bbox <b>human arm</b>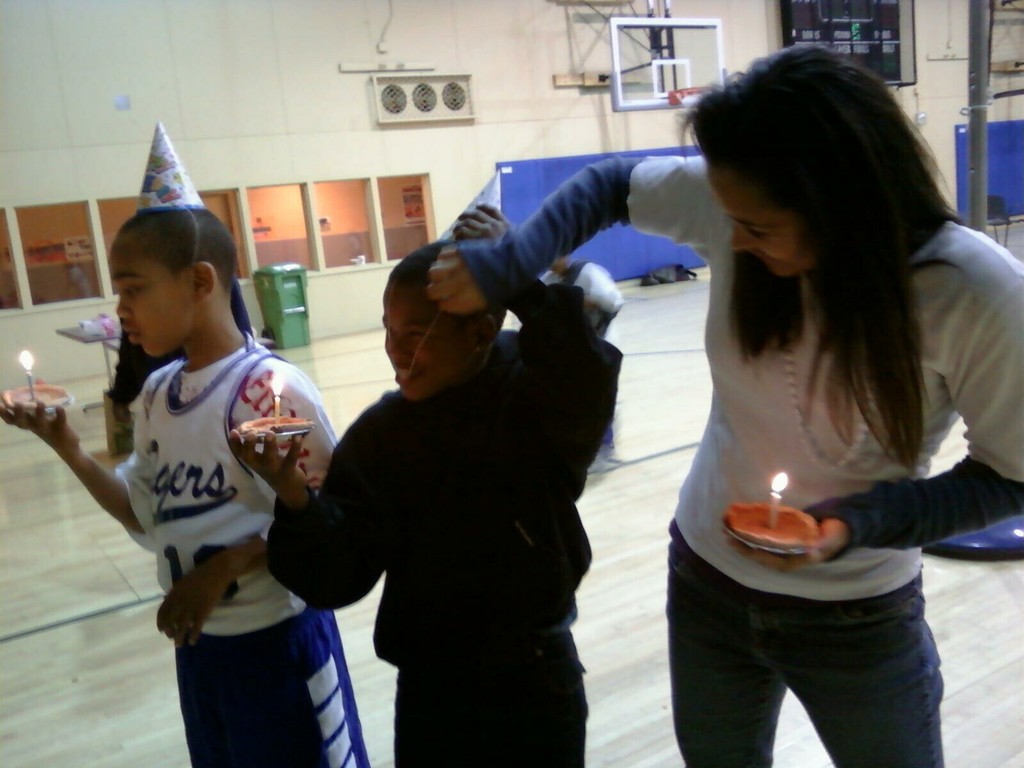
[16, 370, 132, 579]
